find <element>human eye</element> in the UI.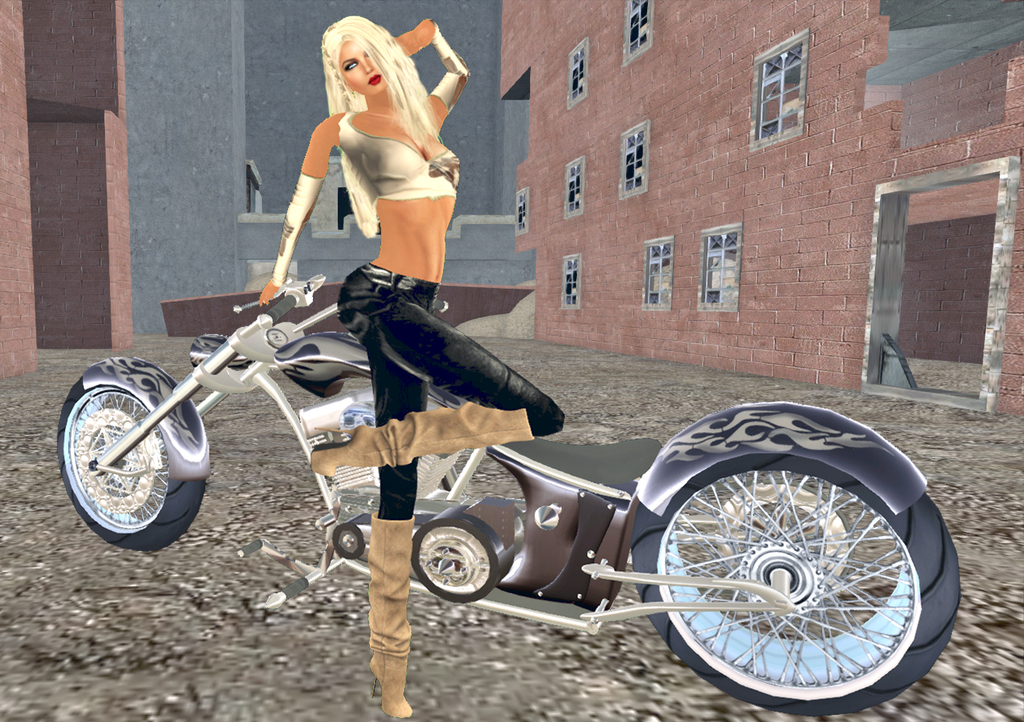
UI element at {"x1": 342, "y1": 62, "x2": 358, "y2": 70}.
